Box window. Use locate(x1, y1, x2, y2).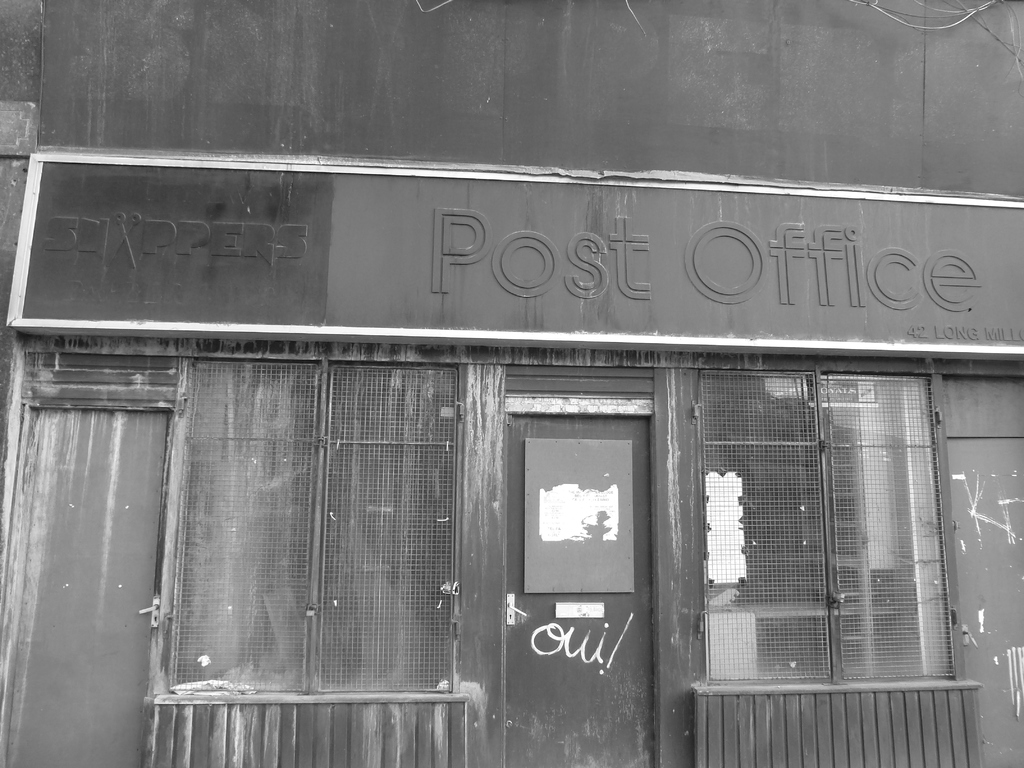
locate(692, 372, 954, 678).
